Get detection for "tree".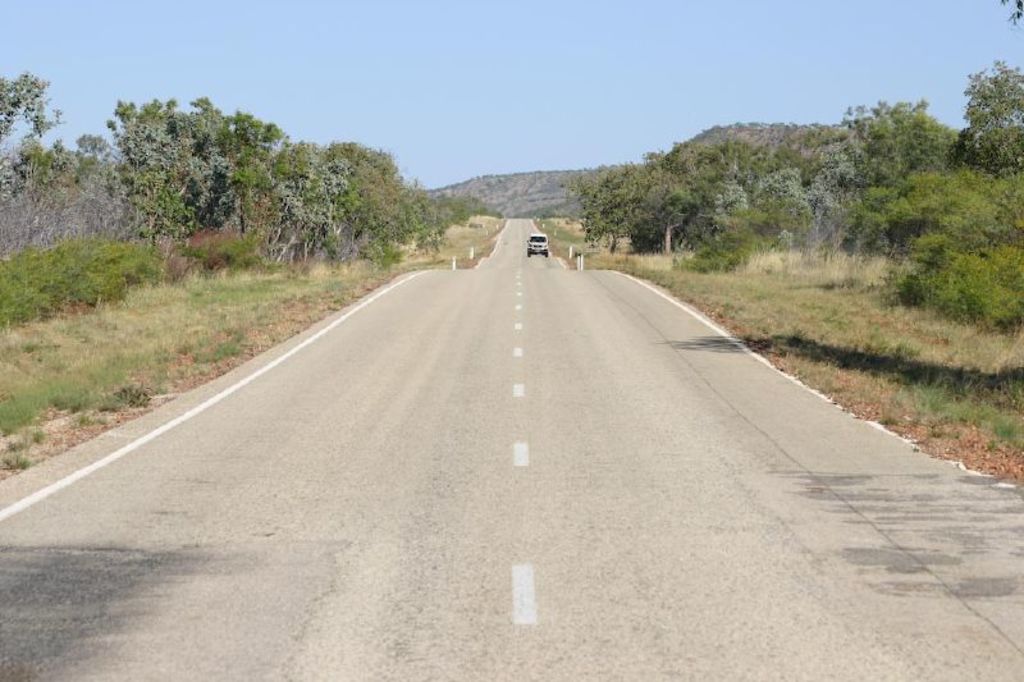
Detection: l=955, t=52, r=1023, b=178.
